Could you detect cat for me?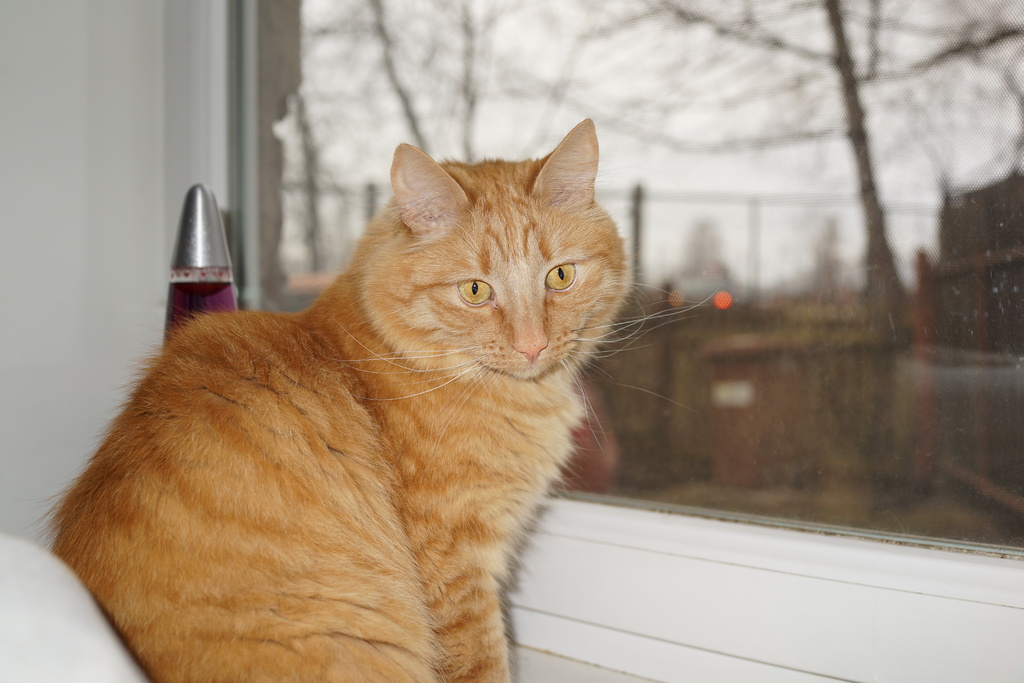
Detection result: <region>30, 114, 719, 682</region>.
